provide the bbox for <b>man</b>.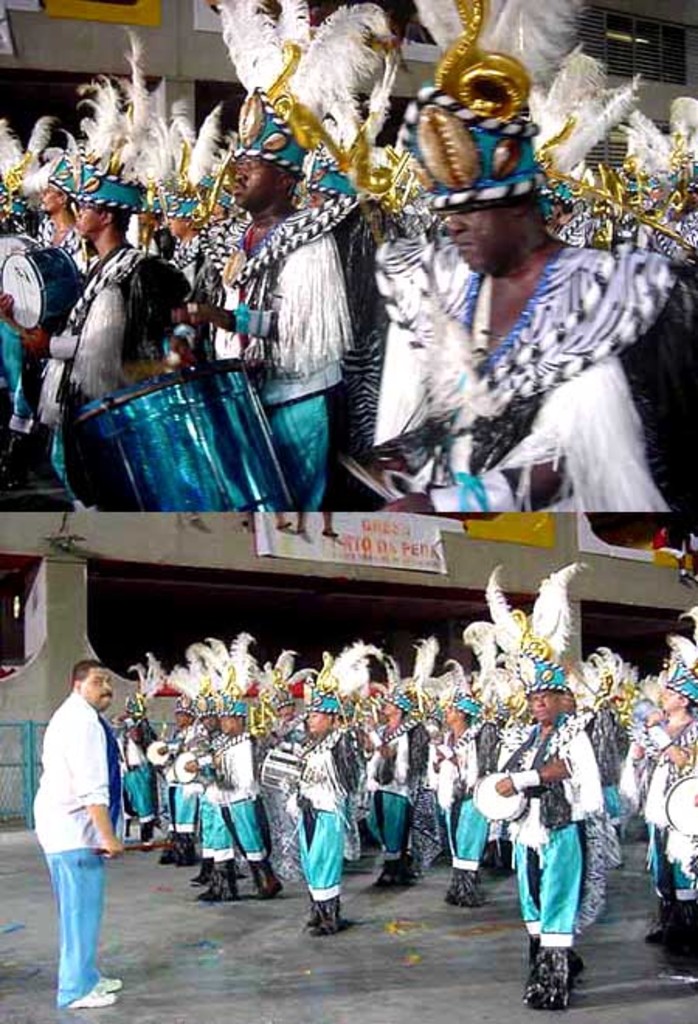
locate(22, 649, 143, 993).
